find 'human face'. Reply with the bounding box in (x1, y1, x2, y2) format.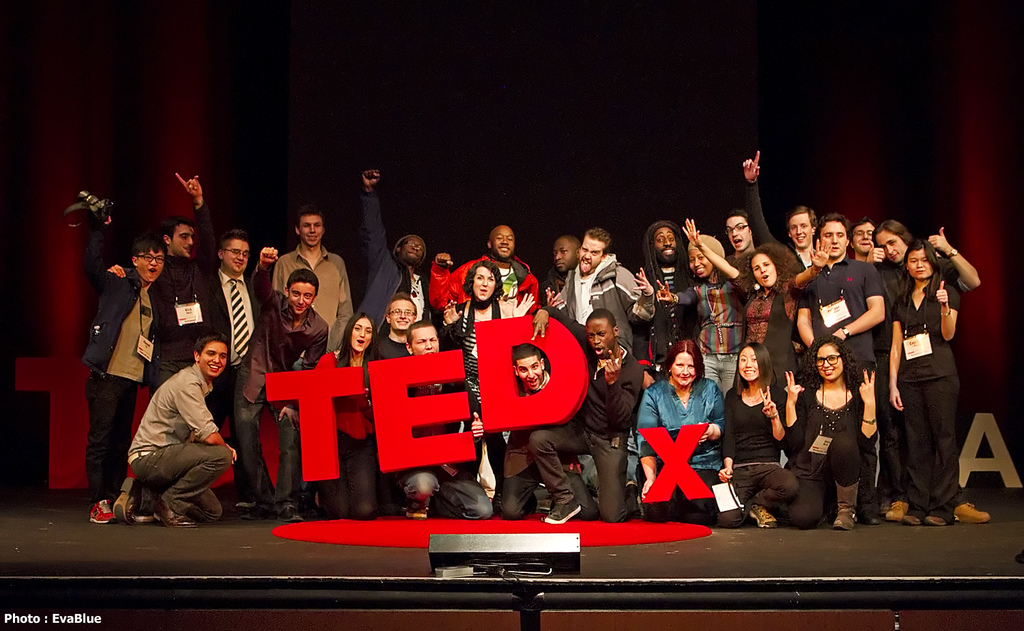
(289, 276, 317, 314).
